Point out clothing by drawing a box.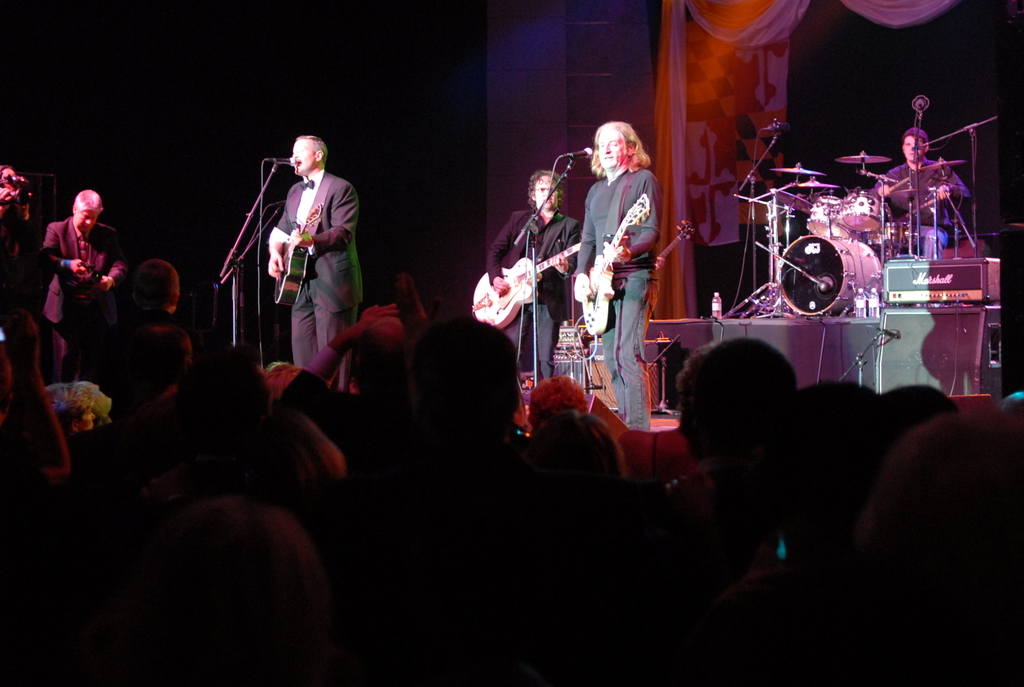
bbox=(479, 189, 583, 368).
